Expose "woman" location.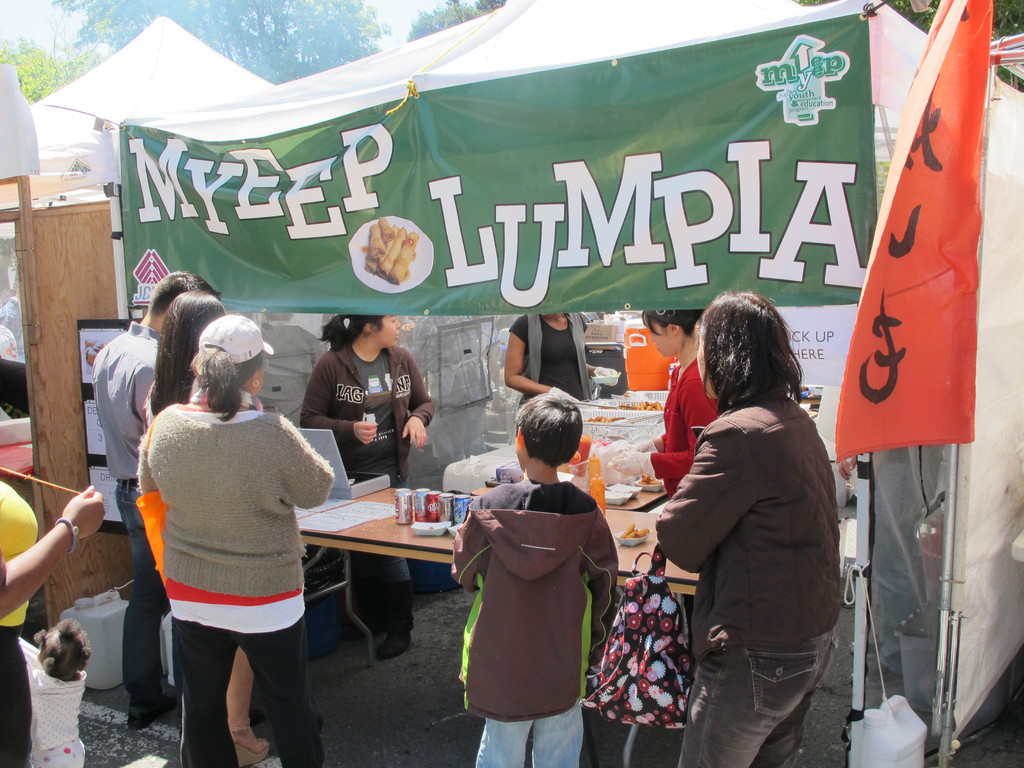
Exposed at (502,296,605,437).
